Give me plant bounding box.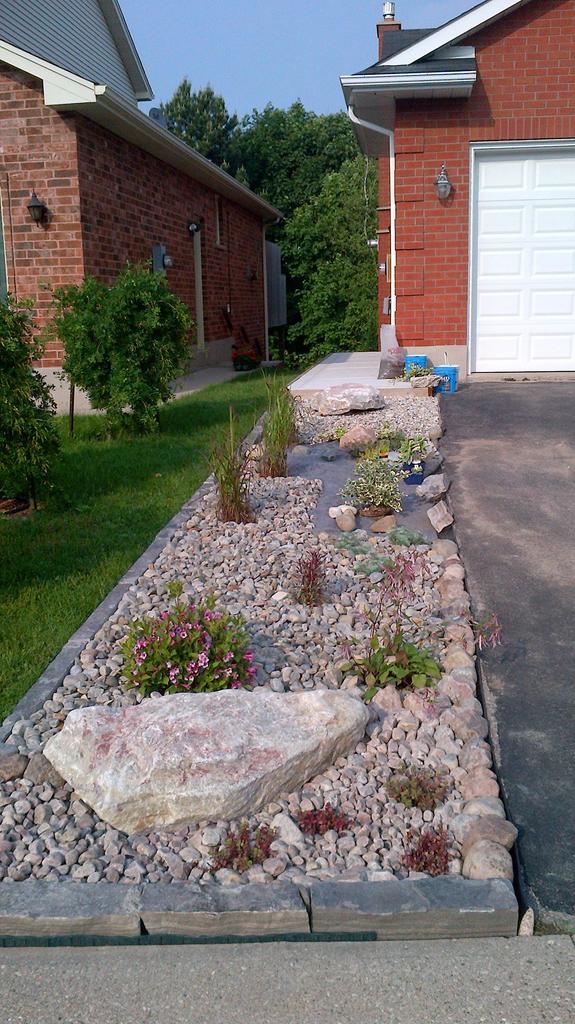
<region>384, 428, 425, 467</region>.
